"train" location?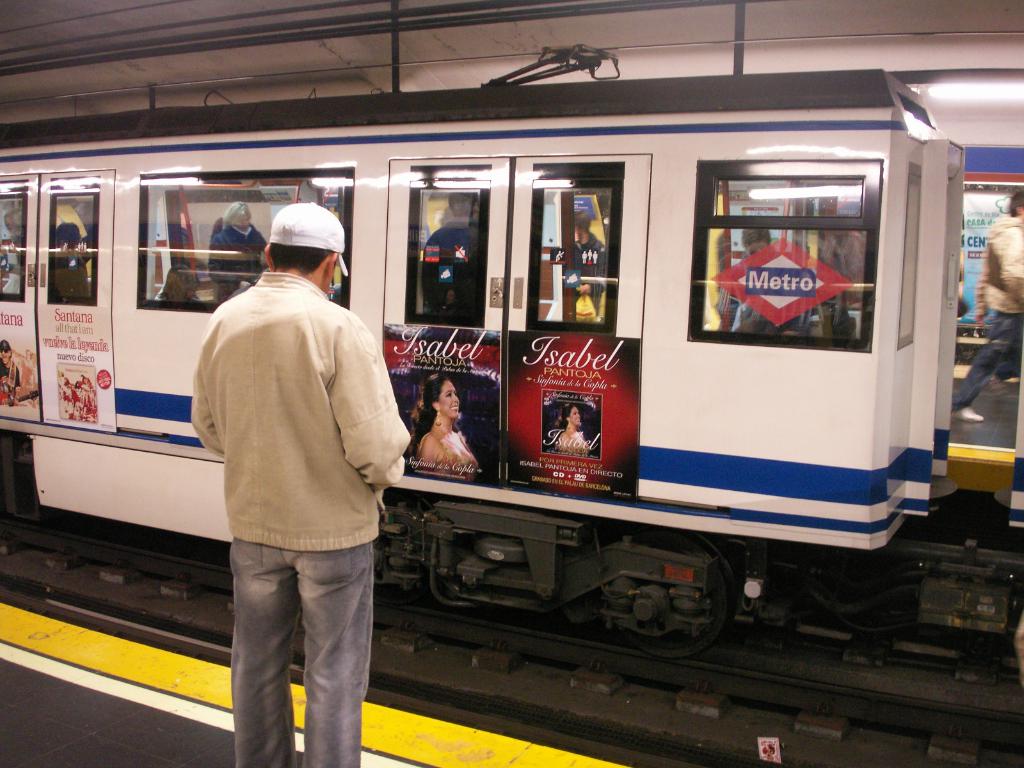
rect(0, 40, 1023, 664)
